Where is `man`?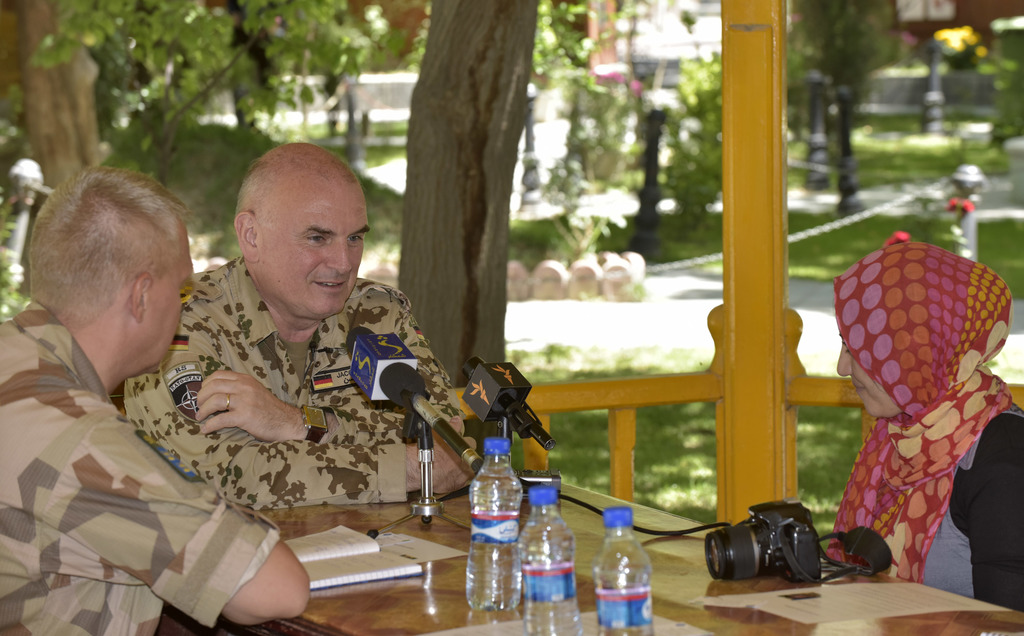
<box>121,135,525,520</box>.
